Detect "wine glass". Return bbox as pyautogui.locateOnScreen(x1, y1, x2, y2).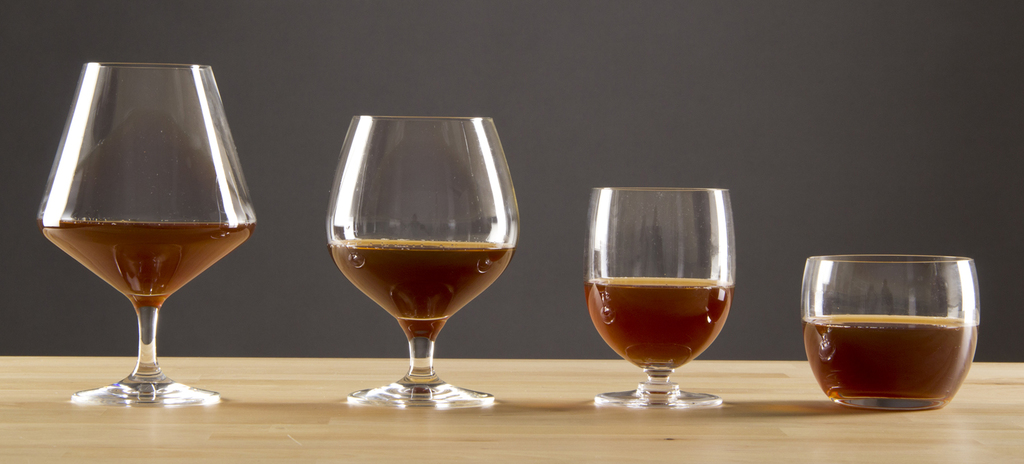
pyautogui.locateOnScreen(41, 63, 253, 408).
